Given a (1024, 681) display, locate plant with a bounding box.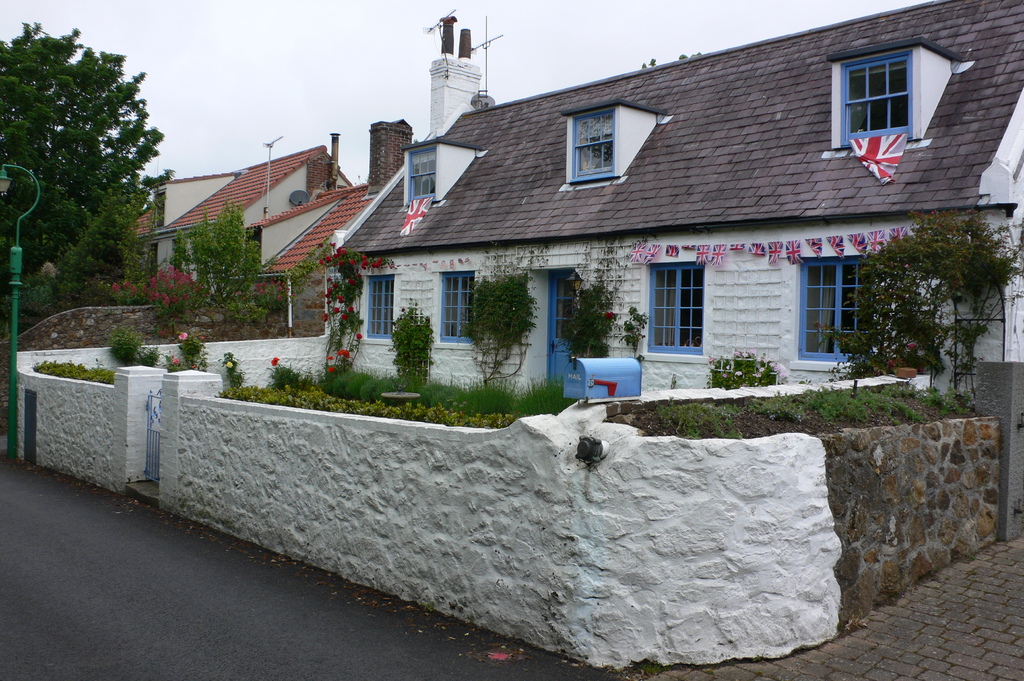
Located: <region>106, 331, 164, 371</region>.
